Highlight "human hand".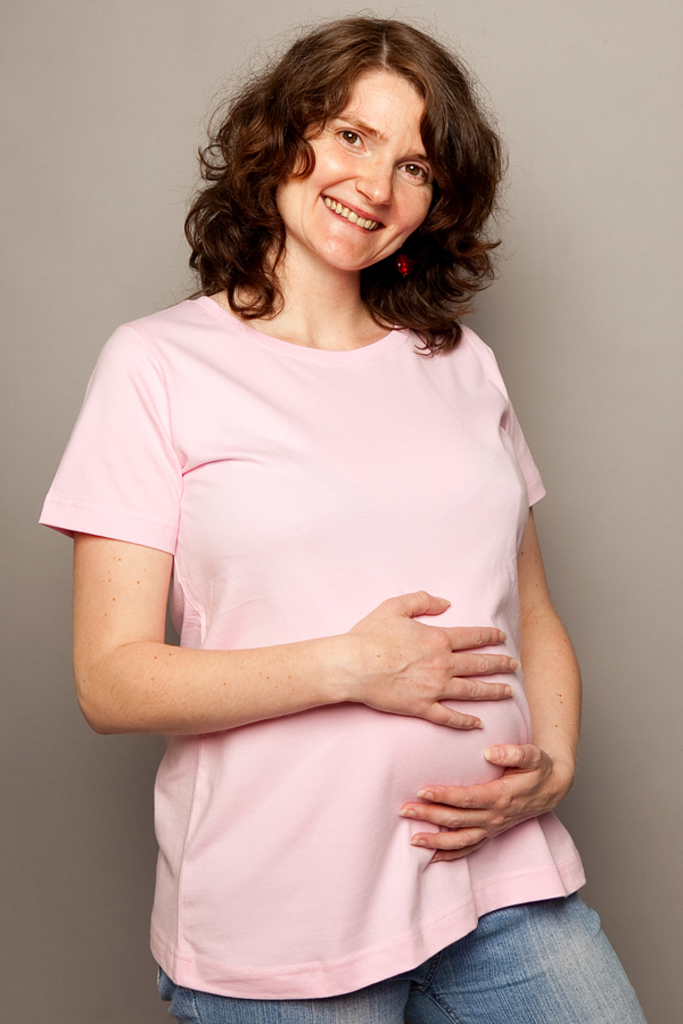
Highlighted region: bbox=(400, 736, 563, 865).
